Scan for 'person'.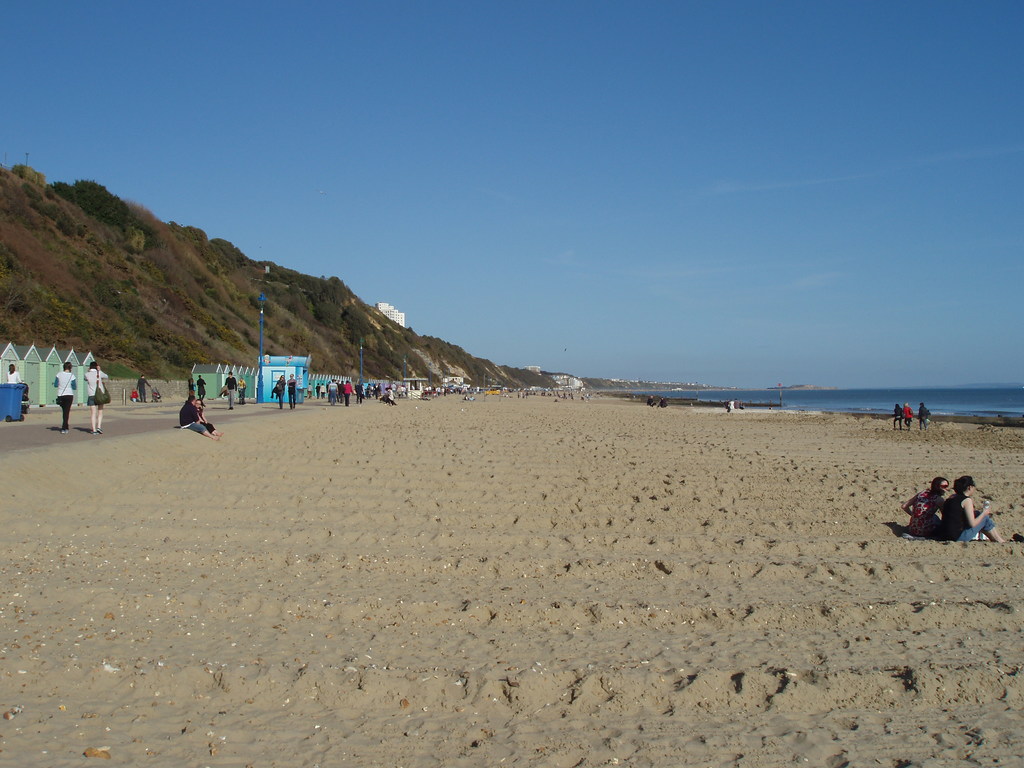
Scan result: box=[179, 395, 218, 438].
